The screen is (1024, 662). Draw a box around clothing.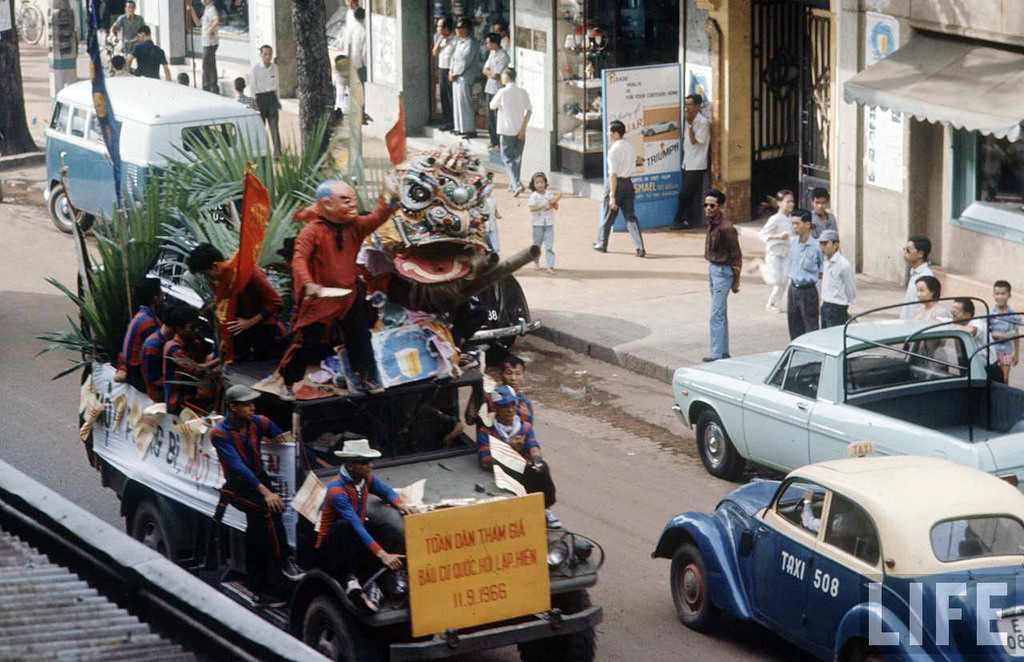
rect(207, 254, 282, 363).
